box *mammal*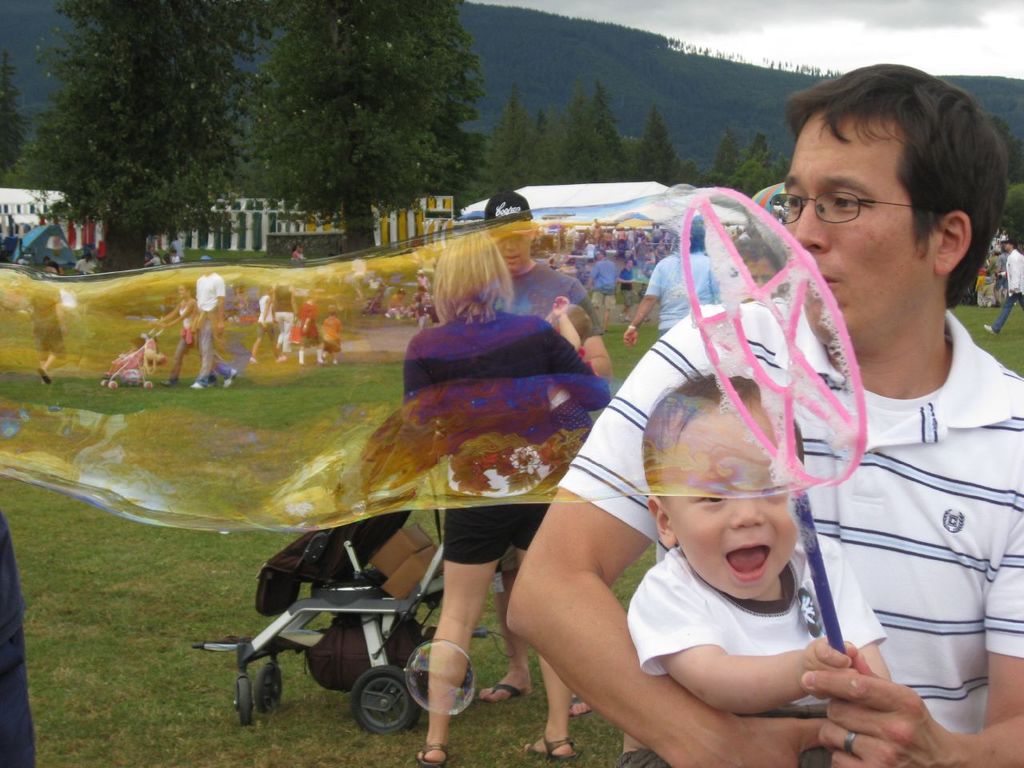
18 255 29 266
